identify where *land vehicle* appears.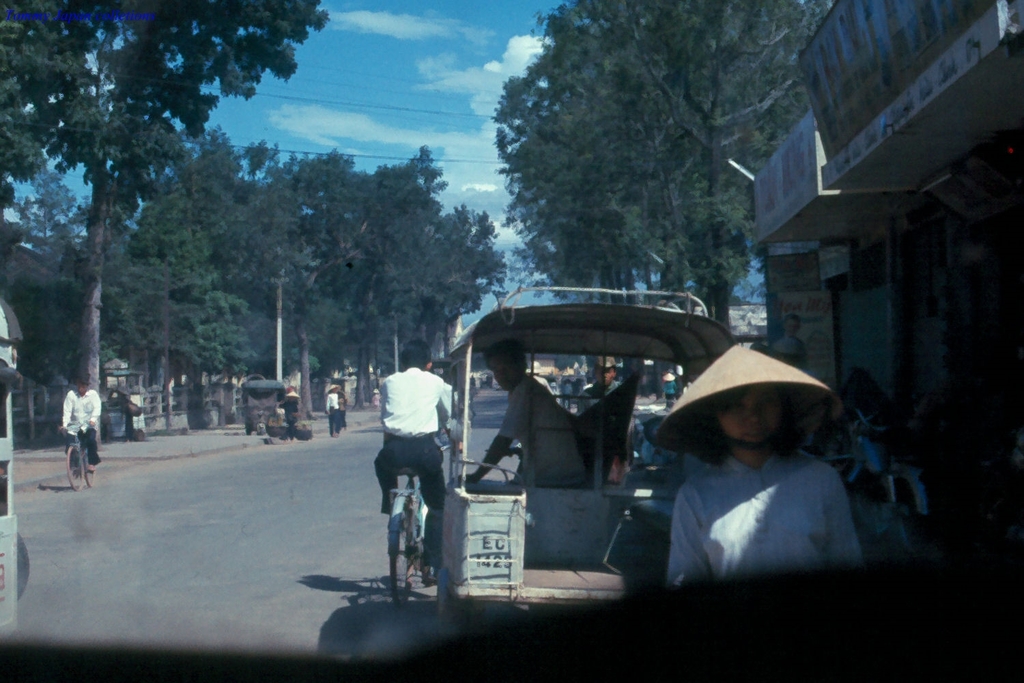
Appears at {"x1": 438, "y1": 285, "x2": 740, "y2": 602}.
